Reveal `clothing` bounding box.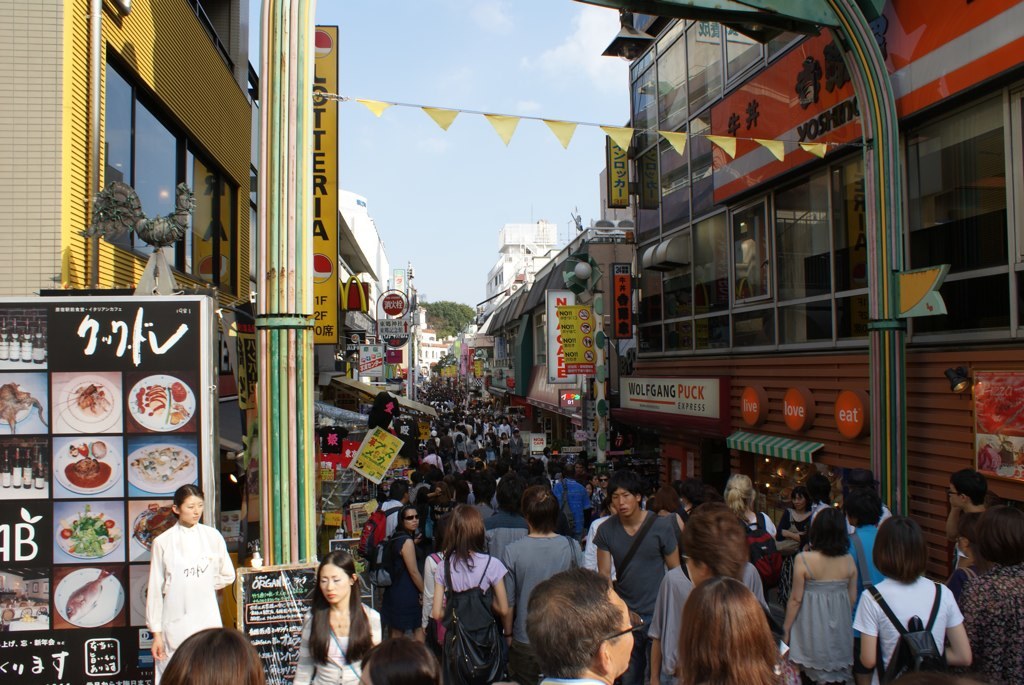
Revealed: [789, 579, 869, 679].
